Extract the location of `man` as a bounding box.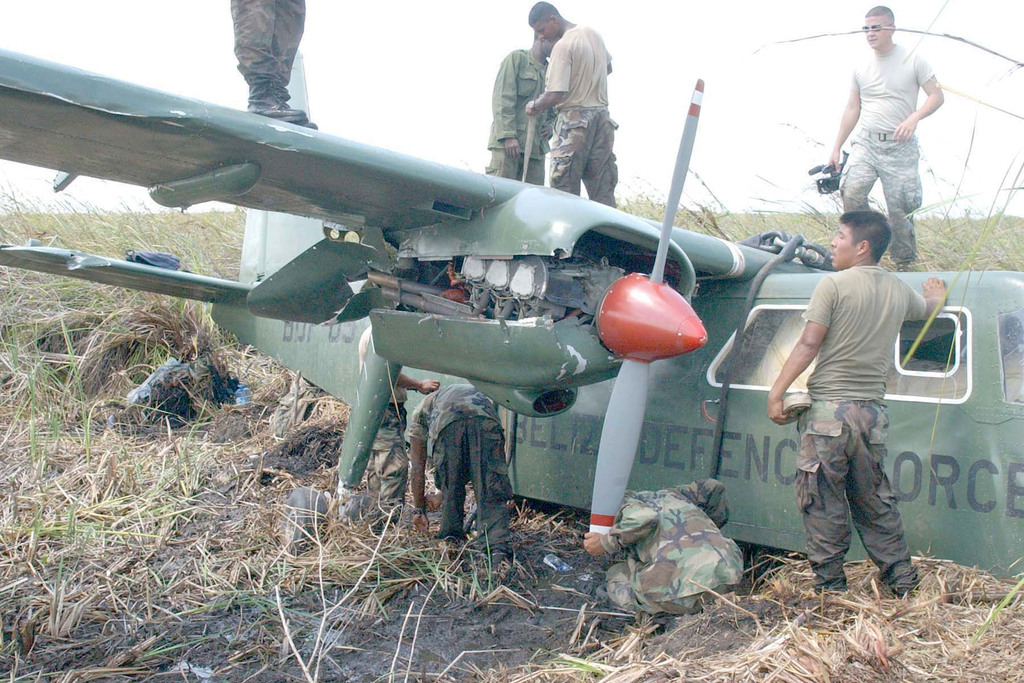
{"left": 359, "top": 315, "right": 439, "bottom": 525}.
